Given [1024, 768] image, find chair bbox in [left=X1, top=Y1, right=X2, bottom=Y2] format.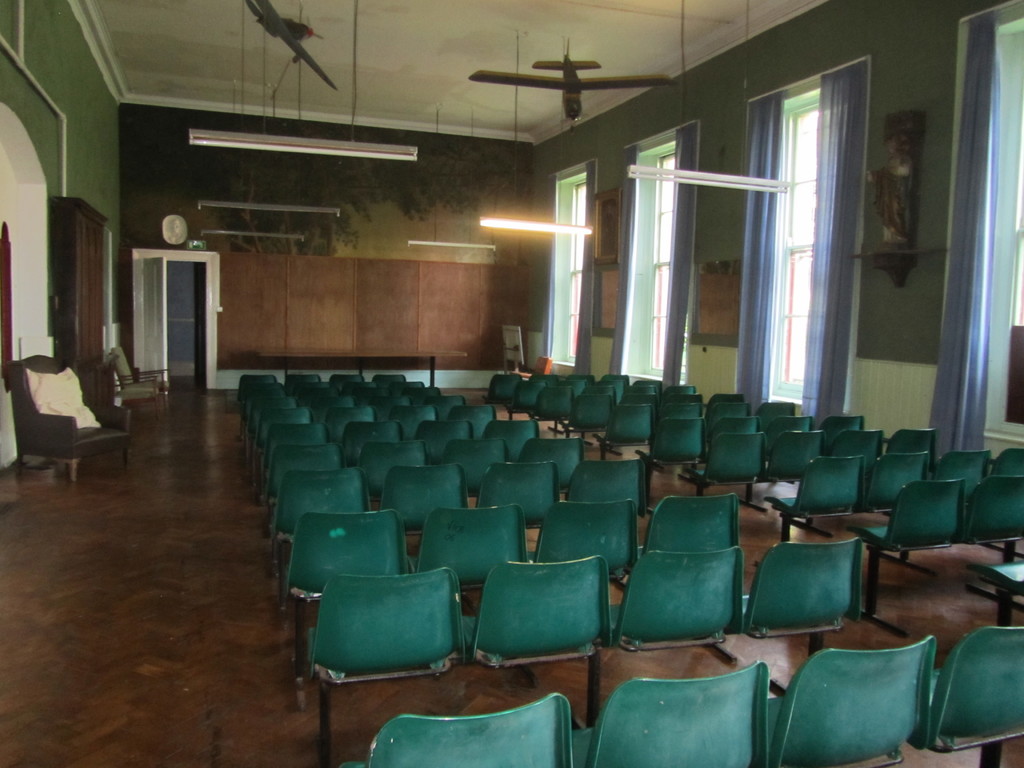
[left=583, top=546, right=742, bottom=730].
